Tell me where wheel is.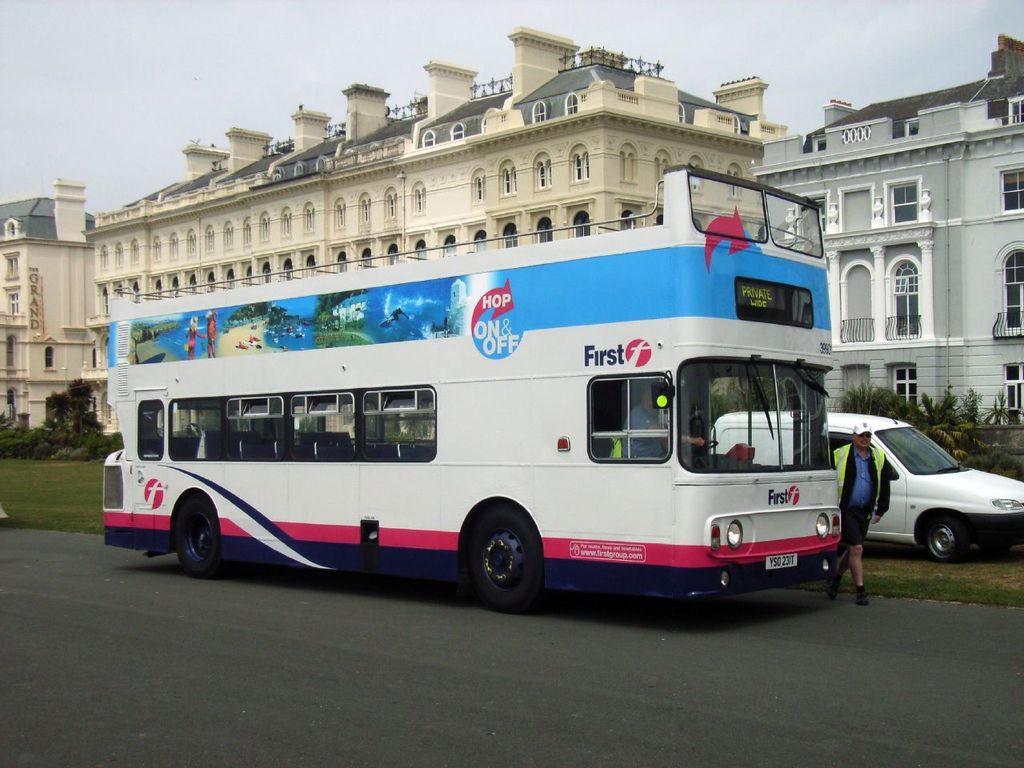
wheel is at region(467, 510, 534, 610).
